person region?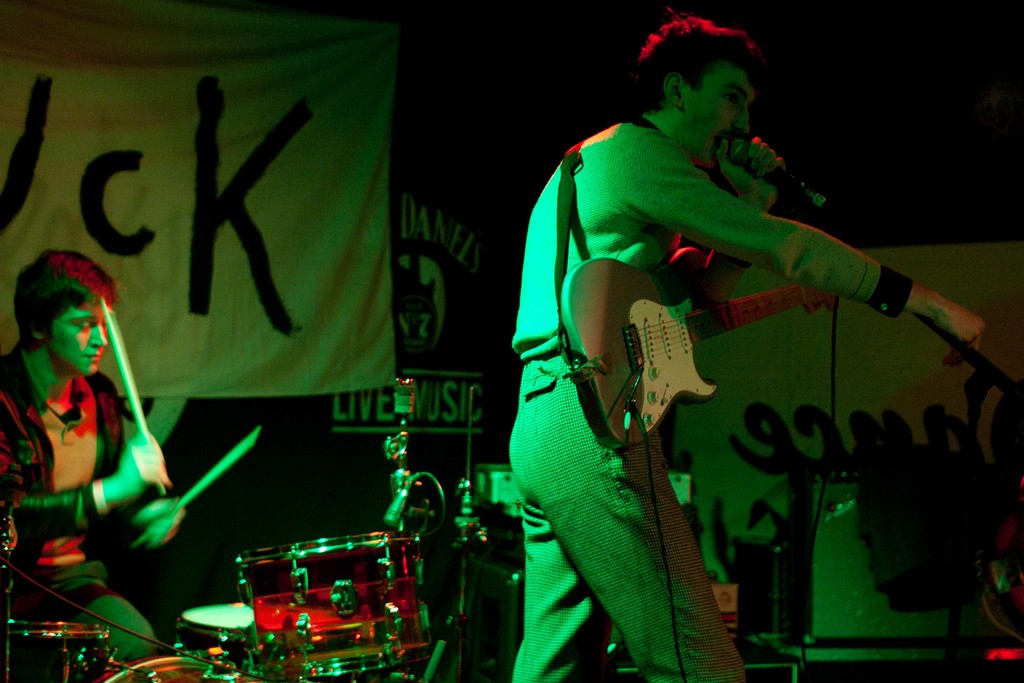
513,22,1023,679
